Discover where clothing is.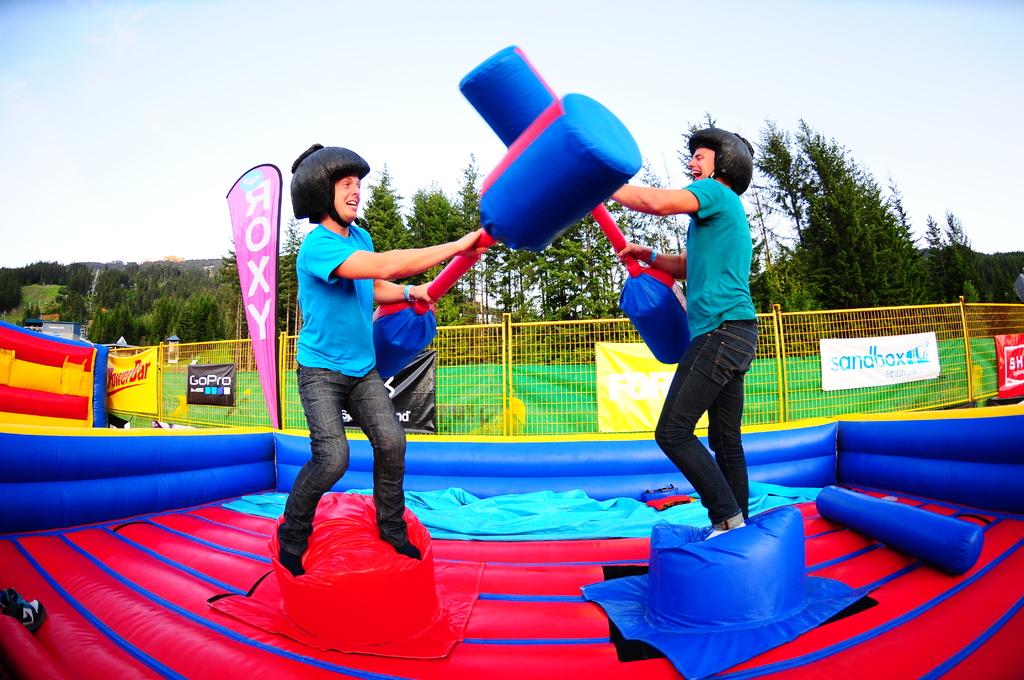
Discovered at box(291, 222, 412, 559).
